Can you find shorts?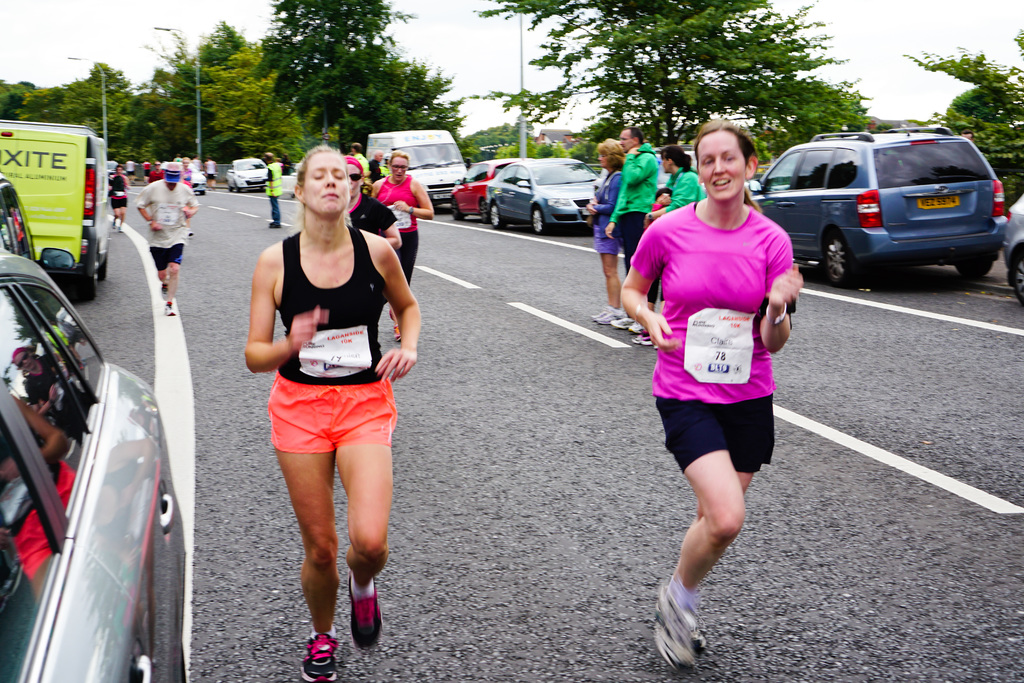
Yes, bounding box: (x1=593, y1=225, x2=621, y2=255).
